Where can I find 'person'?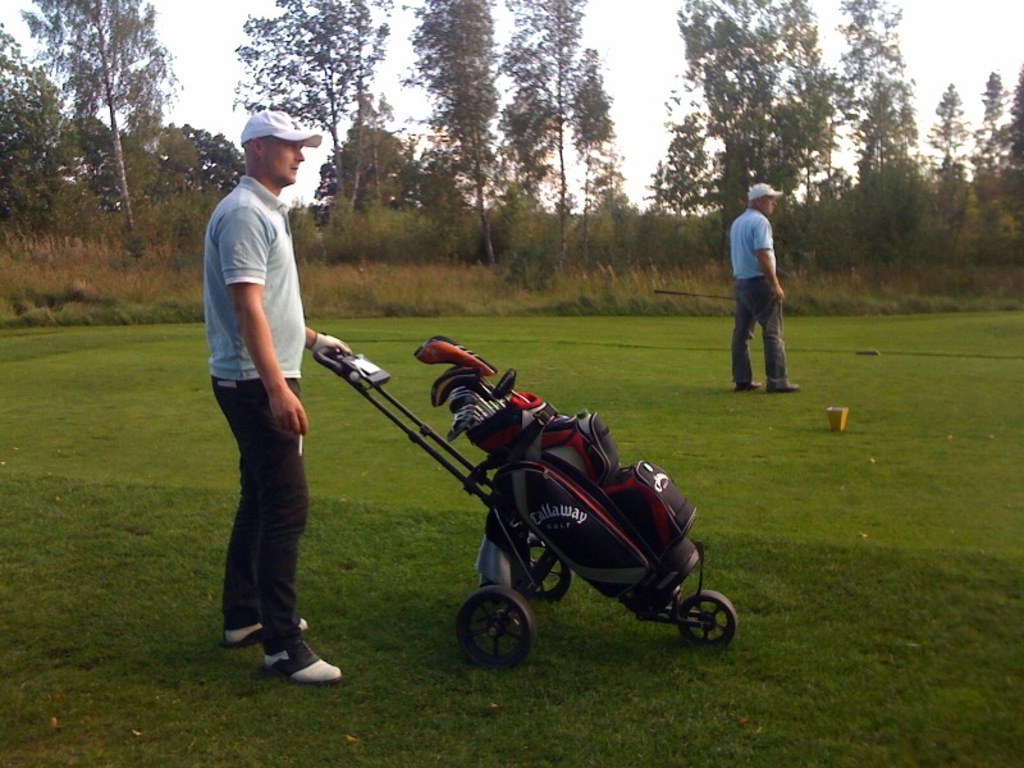
You can find it at bbox(732, 182, 804, 390).
